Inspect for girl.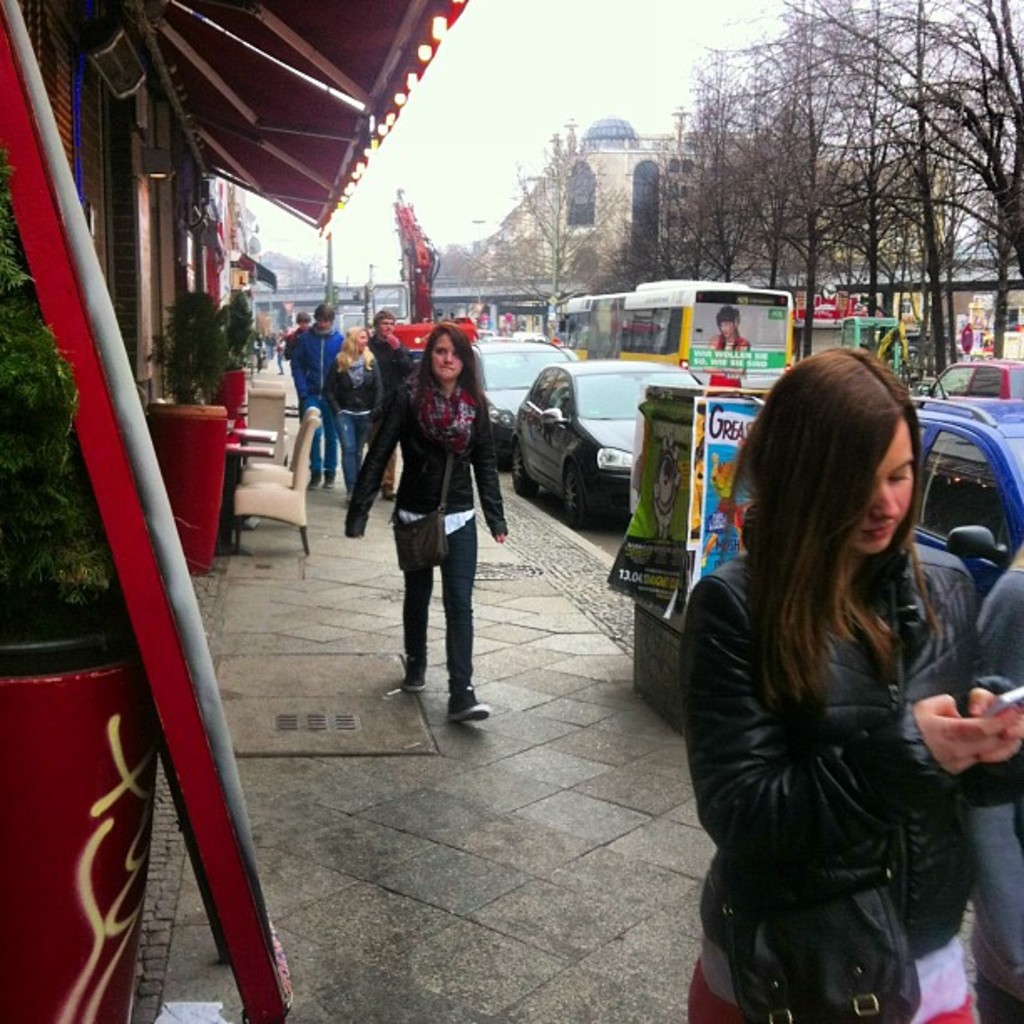
Inspection: bbox=[676, 343, 1022, 1022].
